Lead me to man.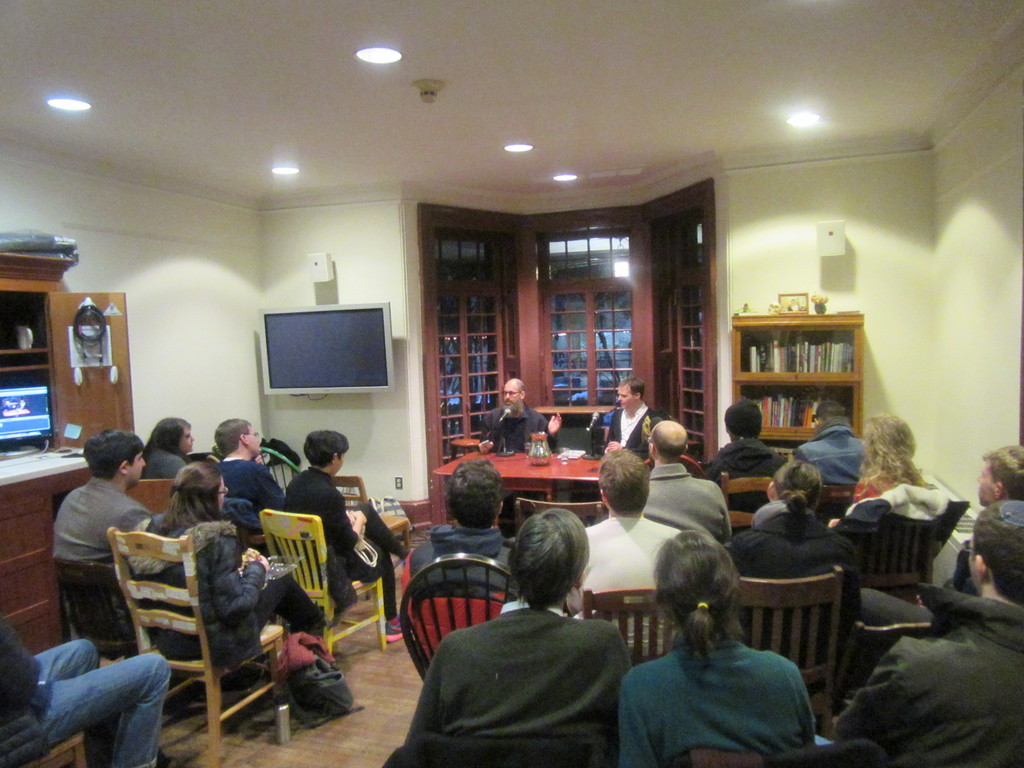
Lead to {"x1": 214, "y1": 415, "x2": 303, "y2": 553}.
